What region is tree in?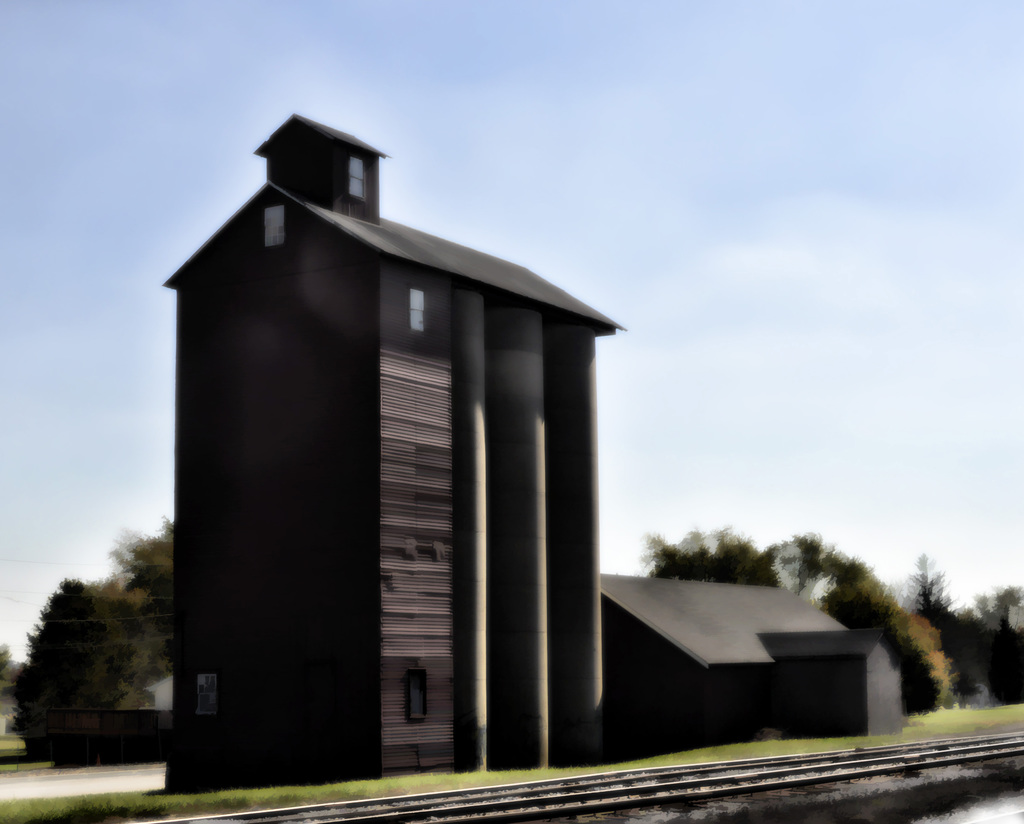
bbox=[108, 512, 177, 679].
